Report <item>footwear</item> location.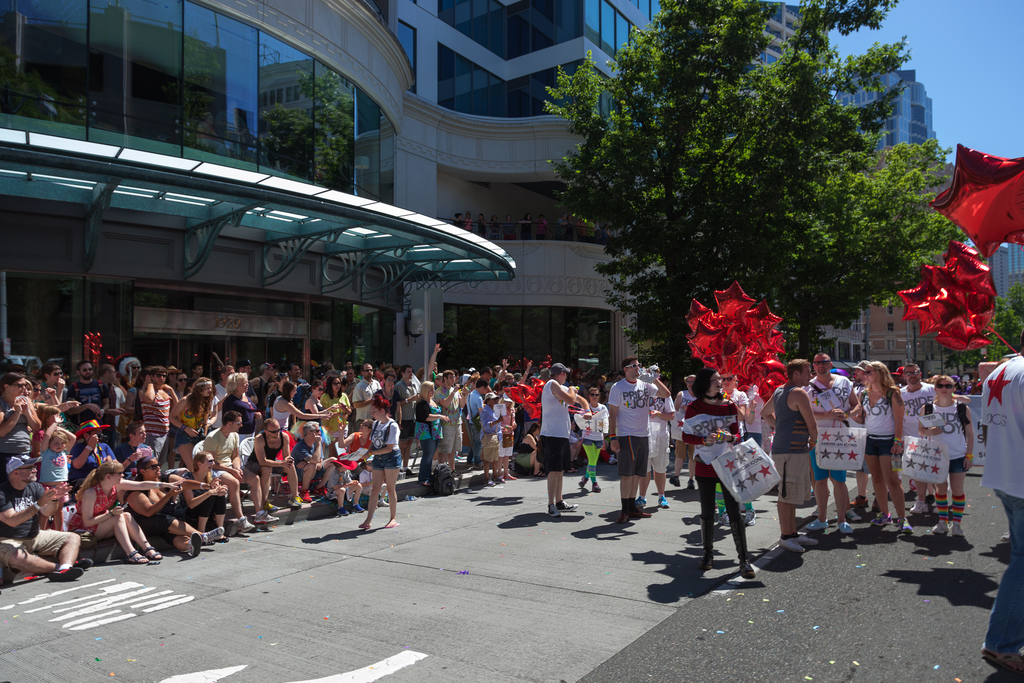
Report: locate(836, 520, 852, 532).
